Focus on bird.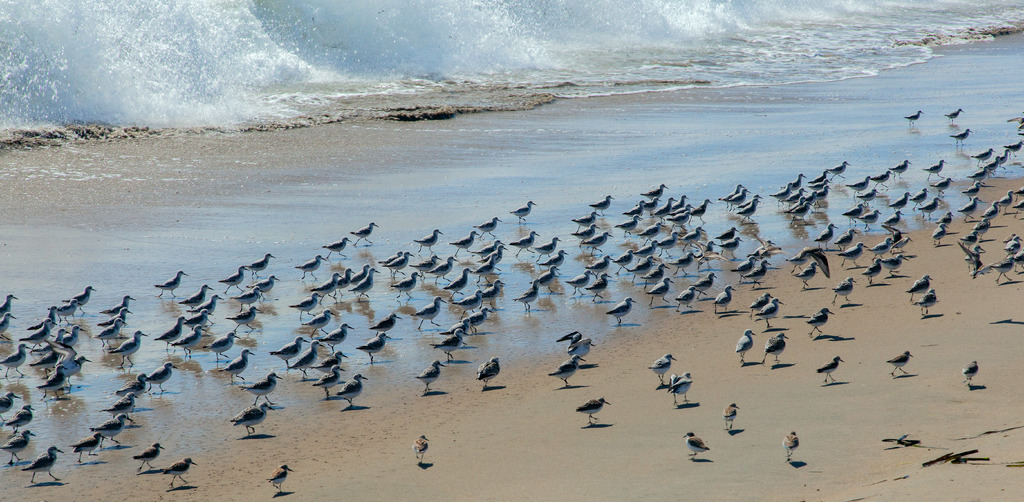
Focused at pyautogui.locateOnScreen(927, 156, 943, 181).
